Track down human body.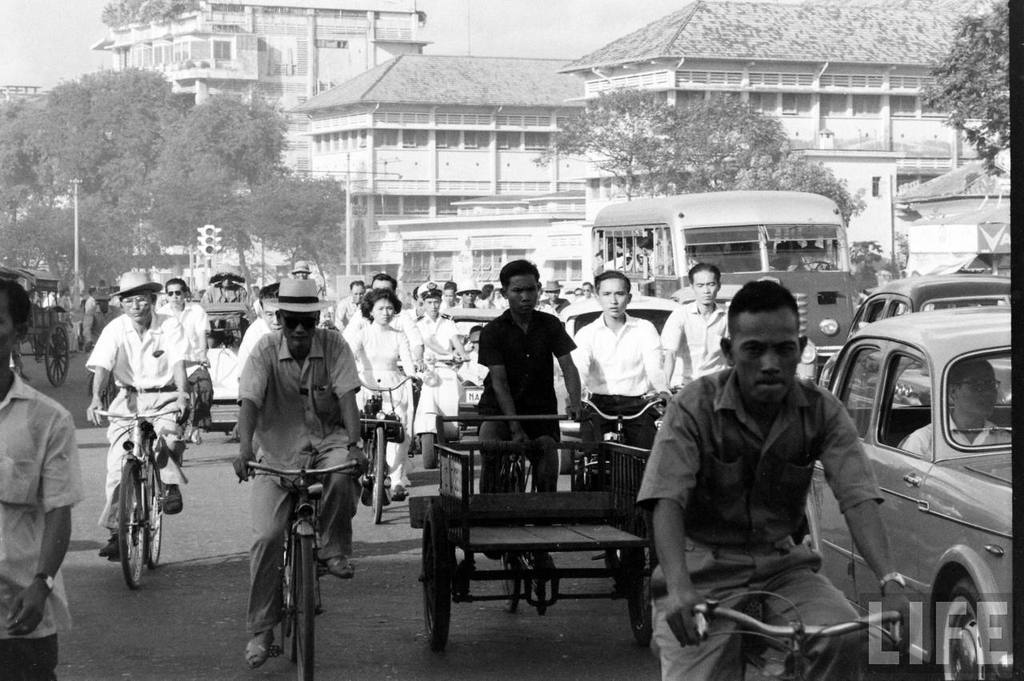
Tracked to (232,330,356,669).
